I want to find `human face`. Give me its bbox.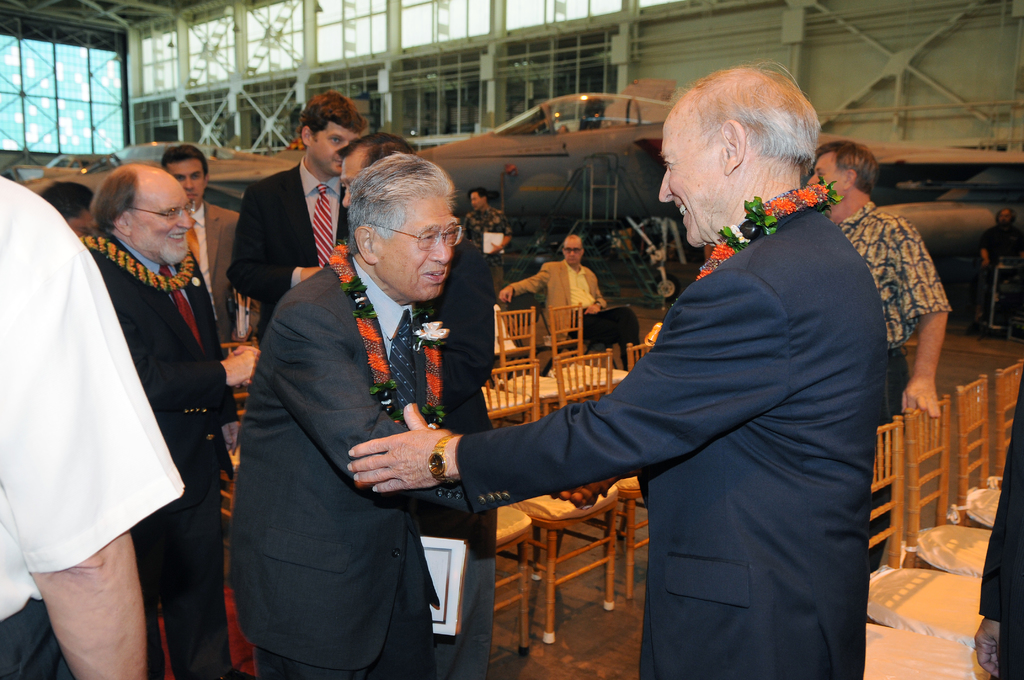
x1=659 y1=103 x2=728 y2=244.
